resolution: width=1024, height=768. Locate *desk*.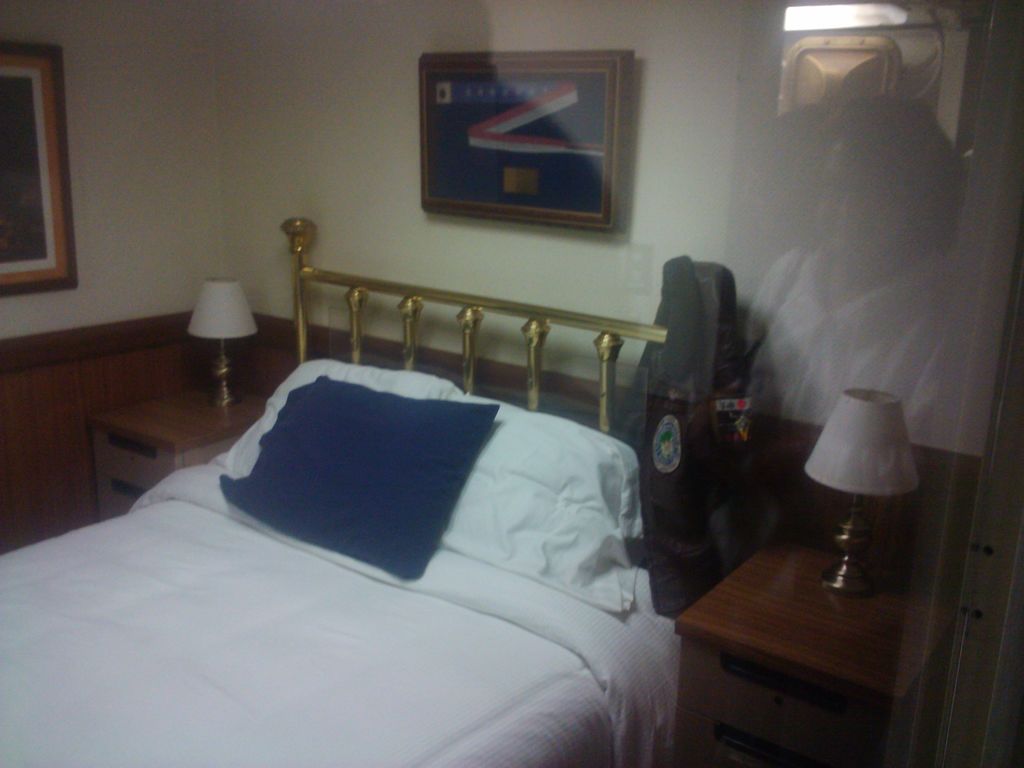
bbox(666, 524, 953, 766).
